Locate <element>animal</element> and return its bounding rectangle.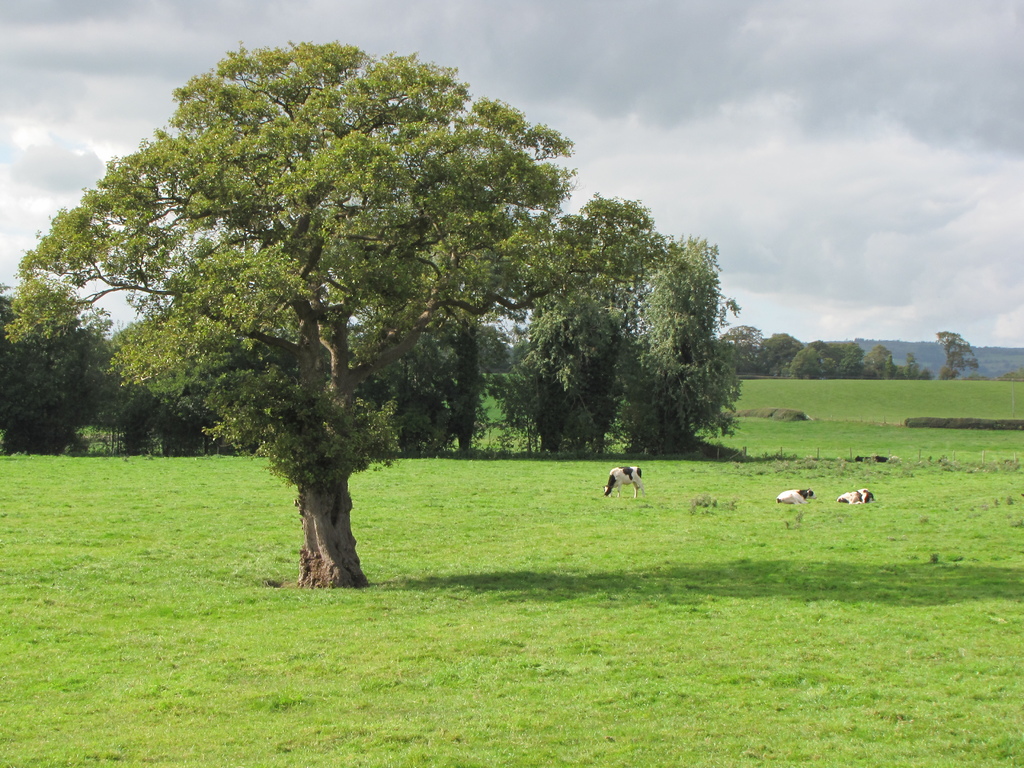
603 464 645 500.
